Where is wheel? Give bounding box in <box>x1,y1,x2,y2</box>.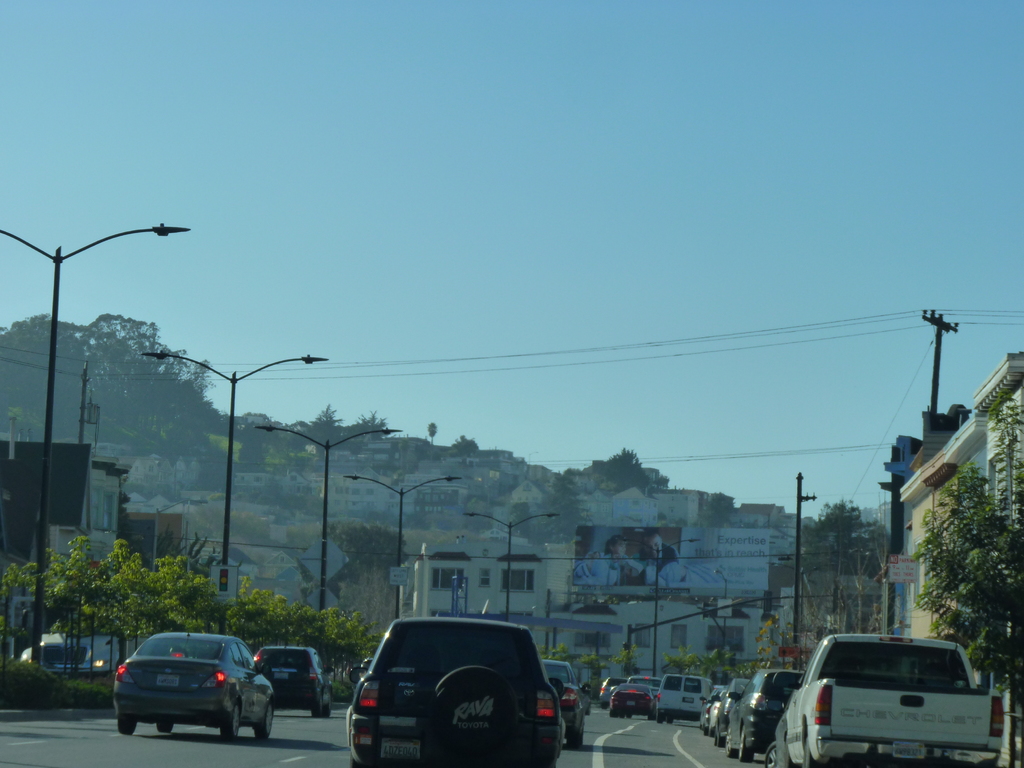
<box>116,712,136,734</box>.
